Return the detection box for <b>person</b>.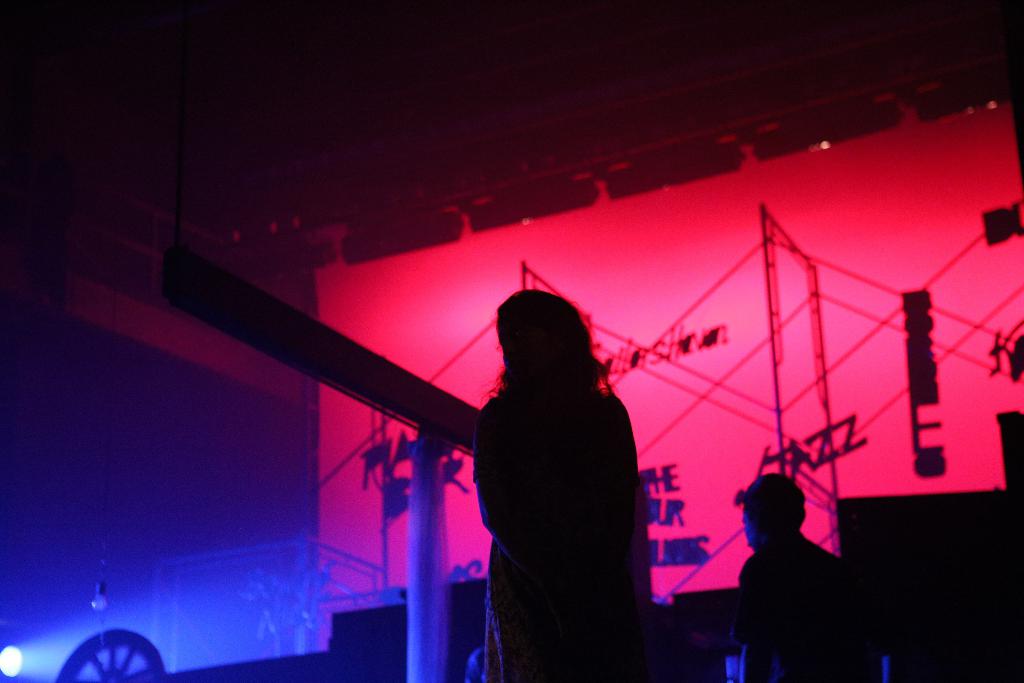
479, 286, 651, 682.
